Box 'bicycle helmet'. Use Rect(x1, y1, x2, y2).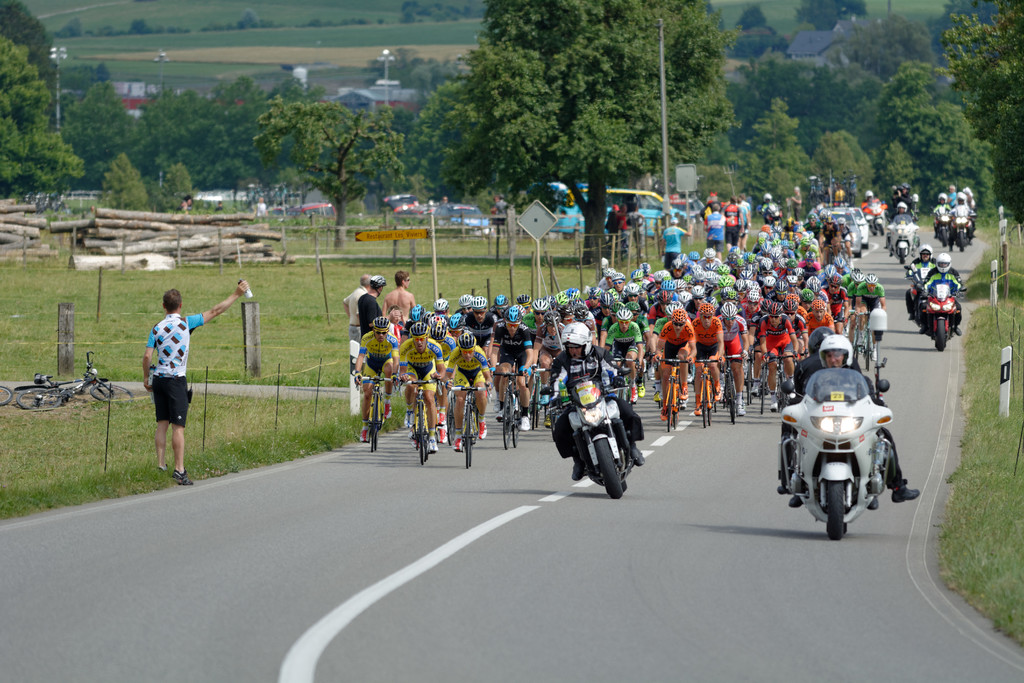
Rect(573, 303, 586, 320).
